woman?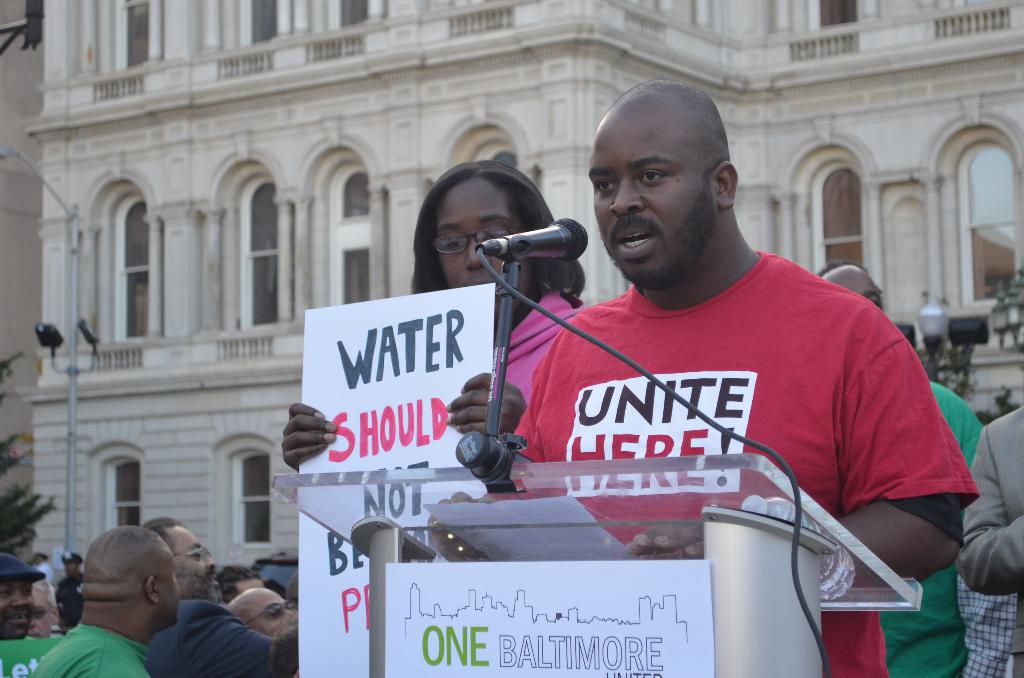
box(277, 156, 588, 471)
